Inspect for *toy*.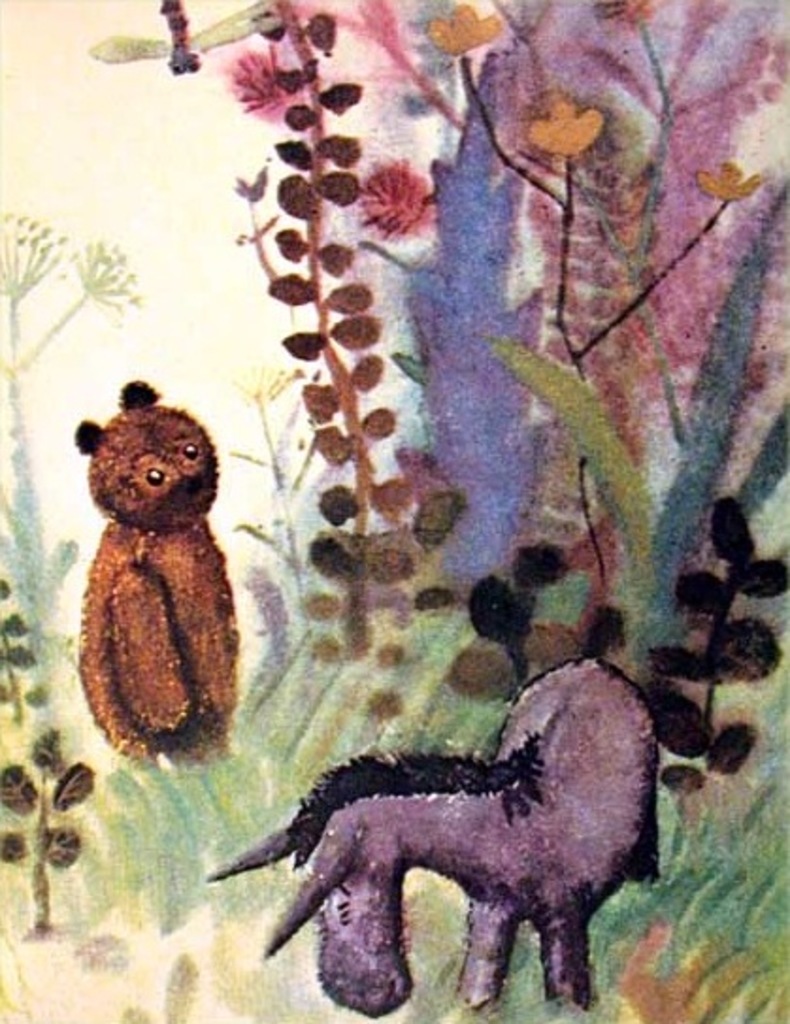
Inspection: left=66, top=381, right=243, bottom=751.
